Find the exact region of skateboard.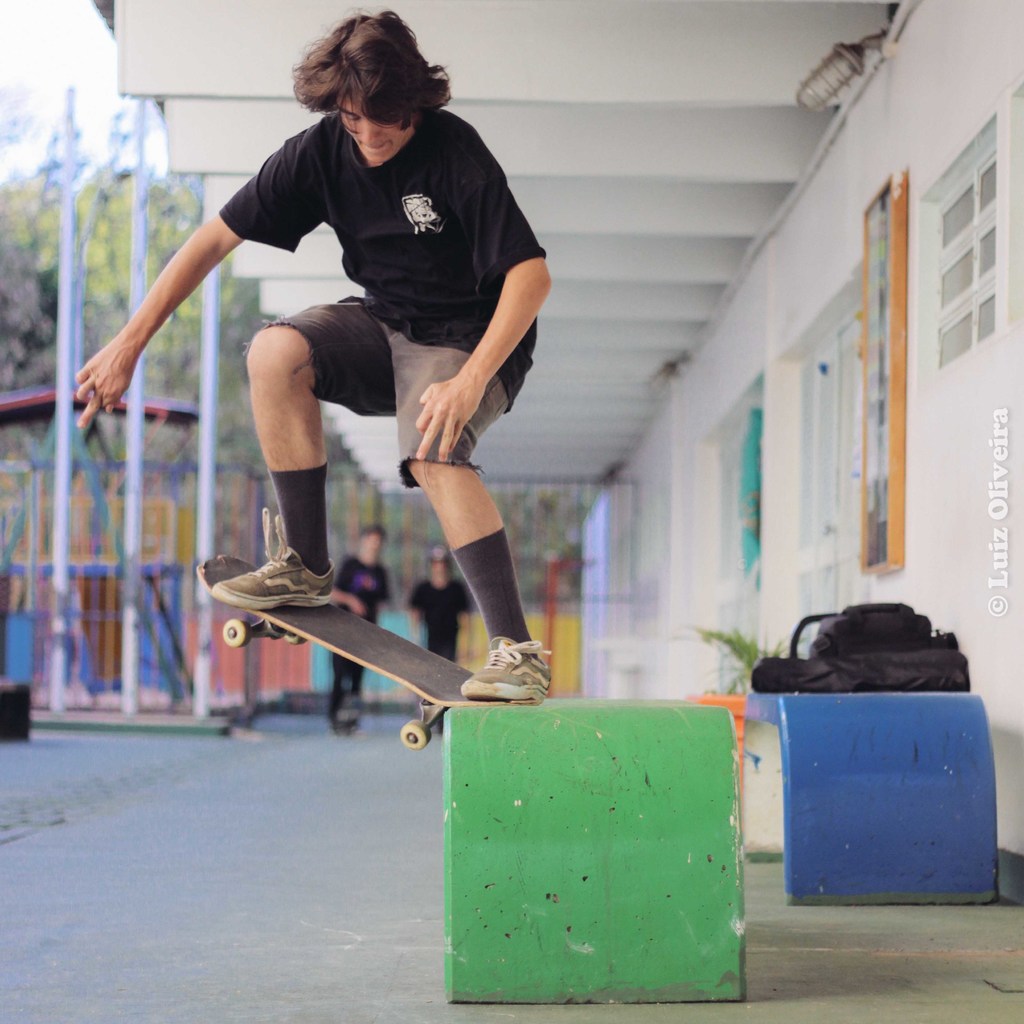
Exact region: region(225, 514, 505, 752).
